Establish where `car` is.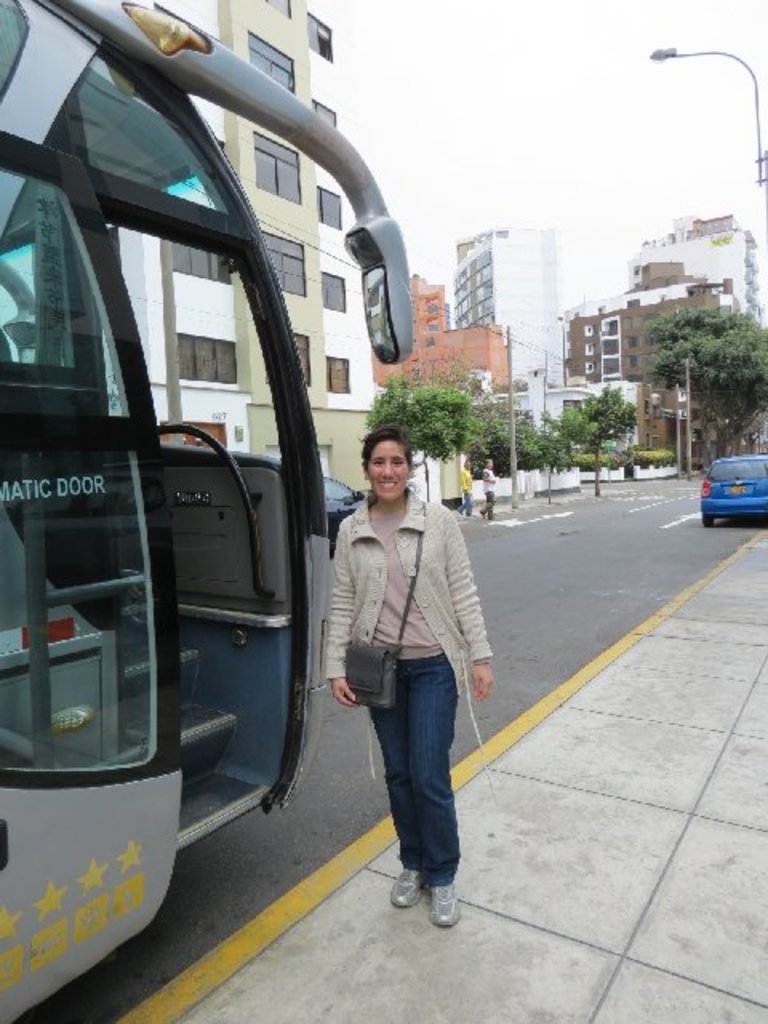
Established at <box>322,472,366,544</box>.
